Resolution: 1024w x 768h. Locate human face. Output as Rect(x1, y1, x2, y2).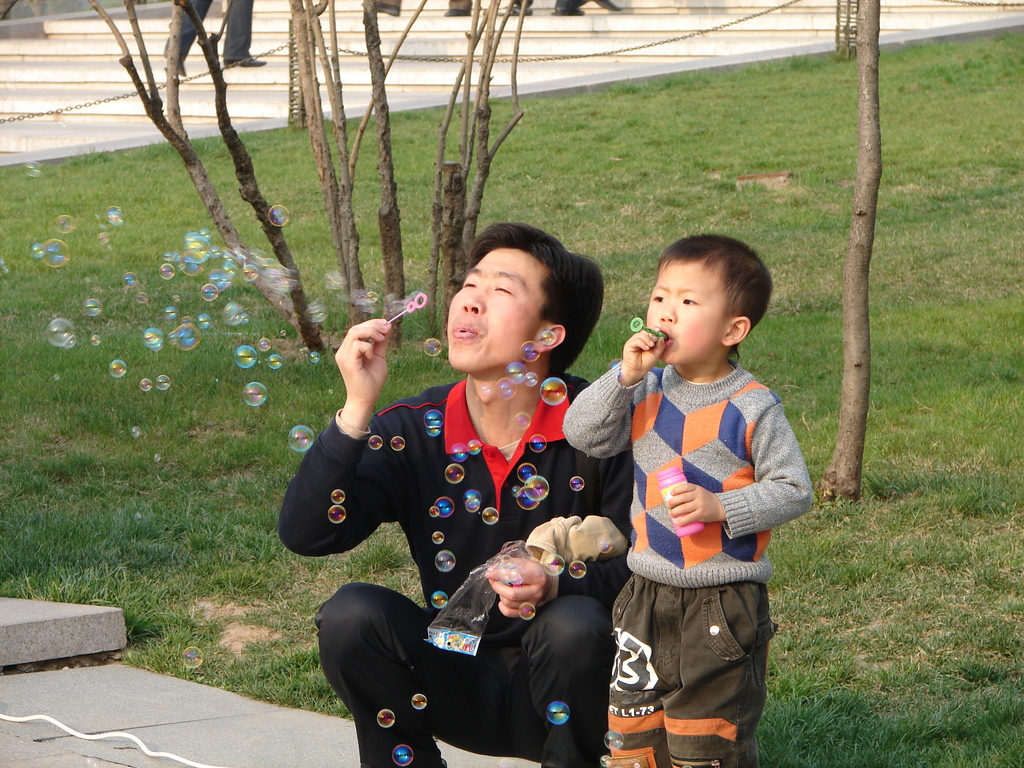
Rect(644, 264, 723, 361).
